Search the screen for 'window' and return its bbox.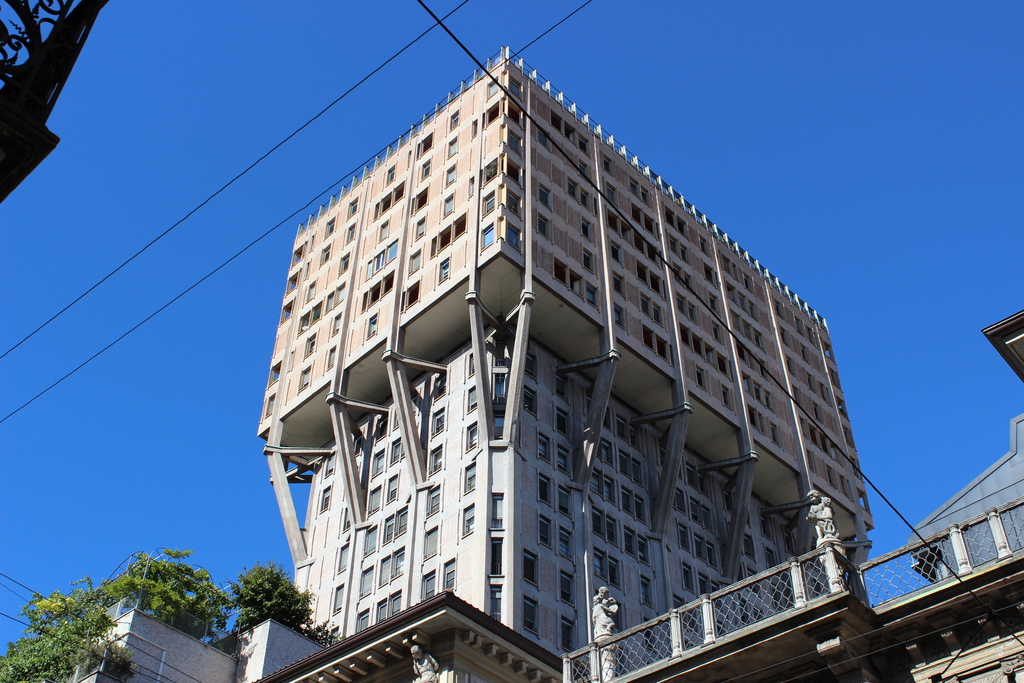
Found: bbox(461, 457, 477, 498).
